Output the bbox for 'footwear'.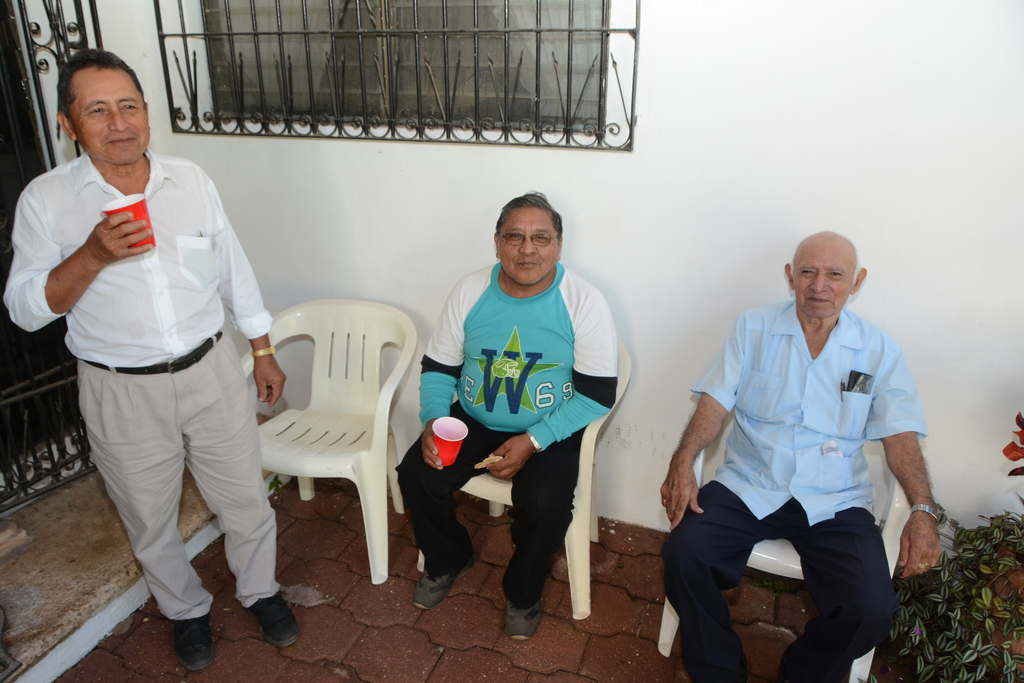
176,613,216,666.
